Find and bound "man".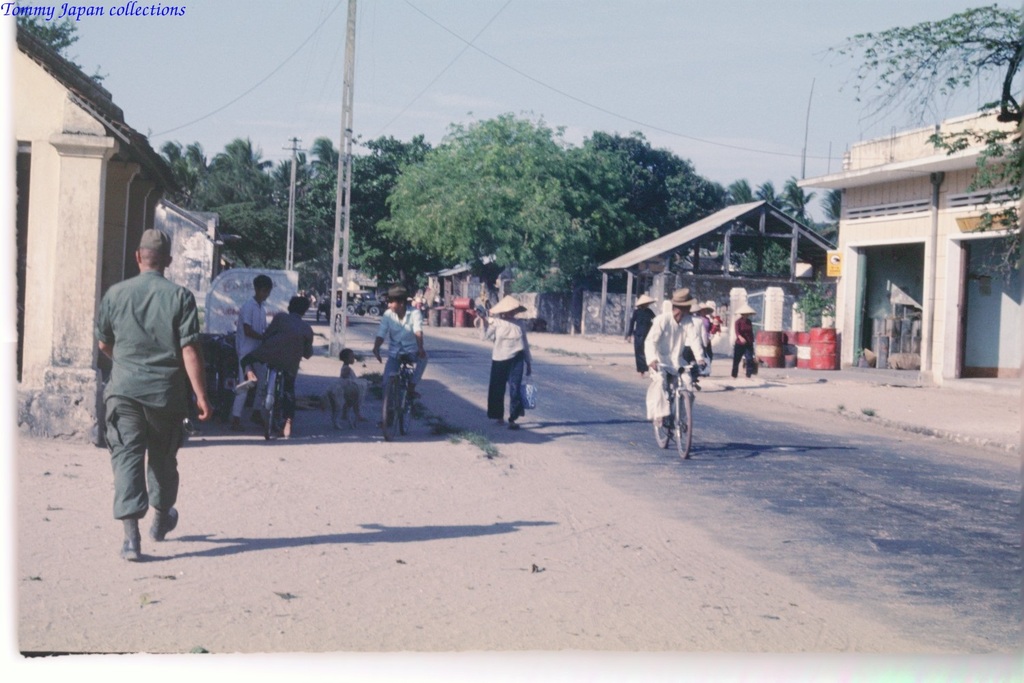
Bound: <bbox>645, 282, 707, 430</bbox>.
